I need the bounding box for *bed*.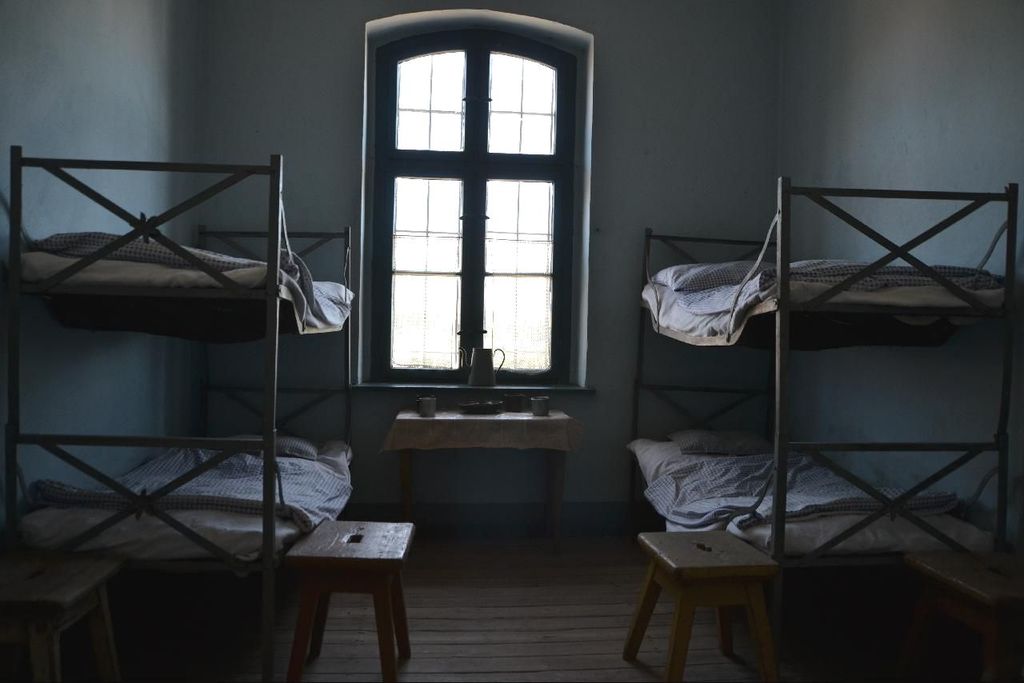
Here it is: x1=0, y1=138, x2=346, y2=675.
